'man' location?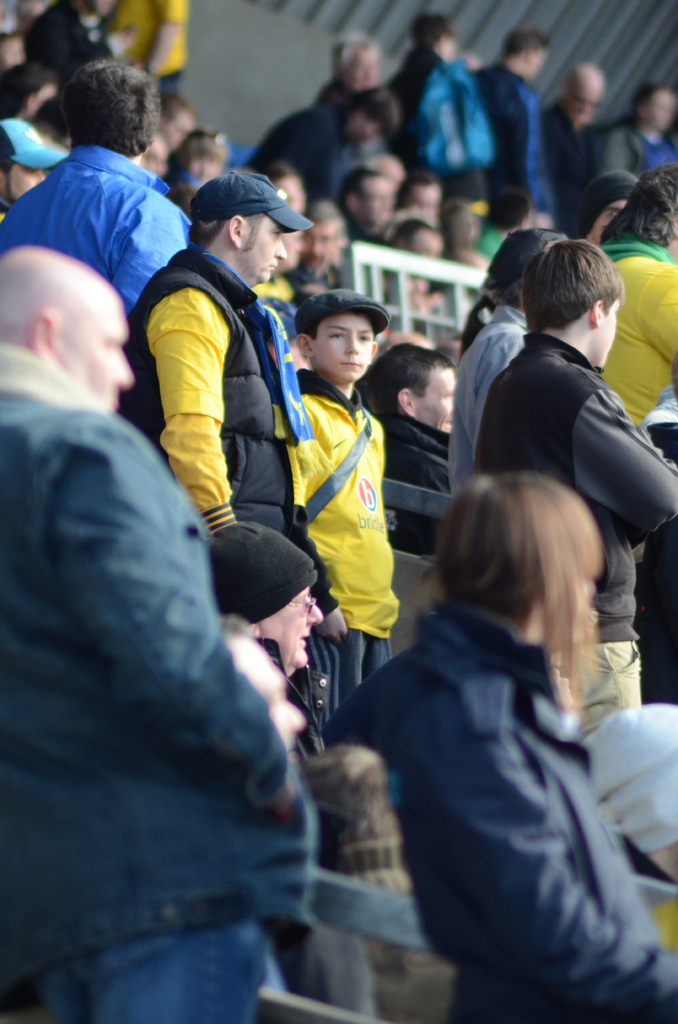
pyautogui.locateOnScreen(216, 616, 300, 772)
